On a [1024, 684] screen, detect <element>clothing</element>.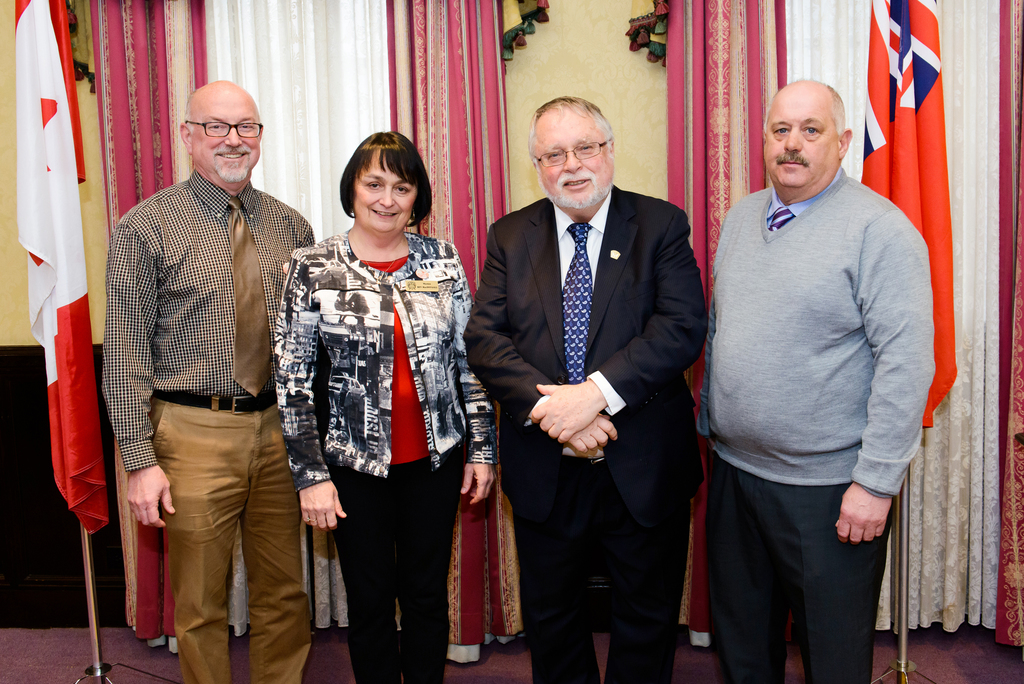
select_region(465, 182, 705, 683).
